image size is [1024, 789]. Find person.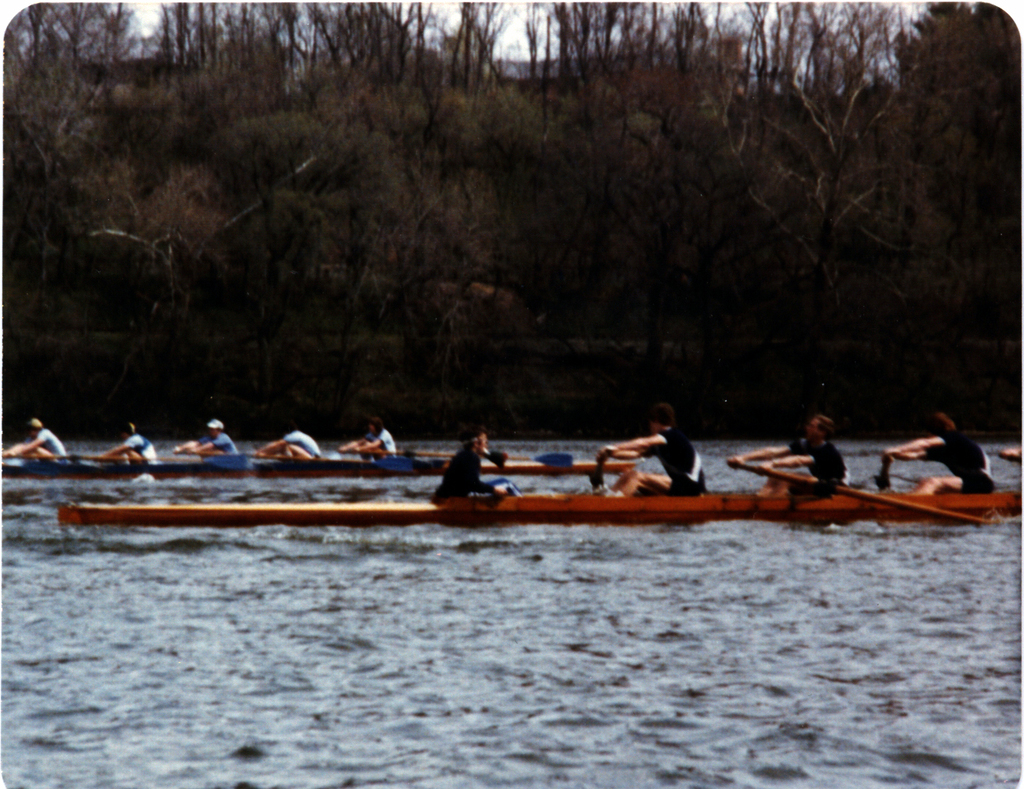
91, 421, 165, 463.
